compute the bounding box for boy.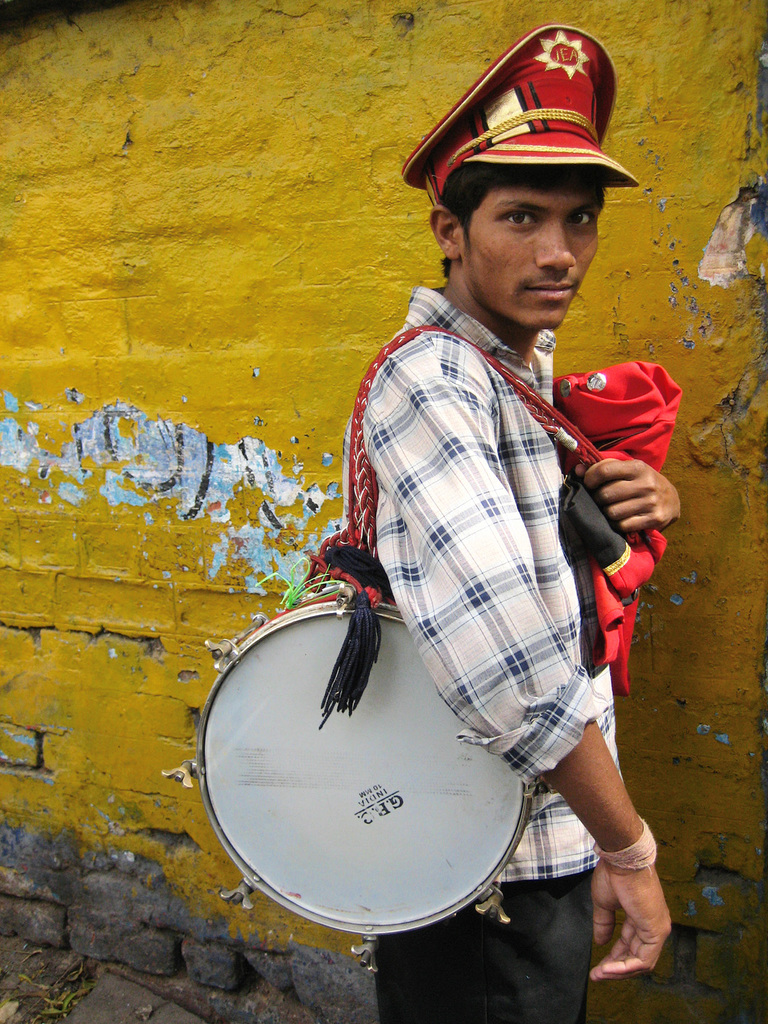
<region>272, 19, 689, 1023</region>.
